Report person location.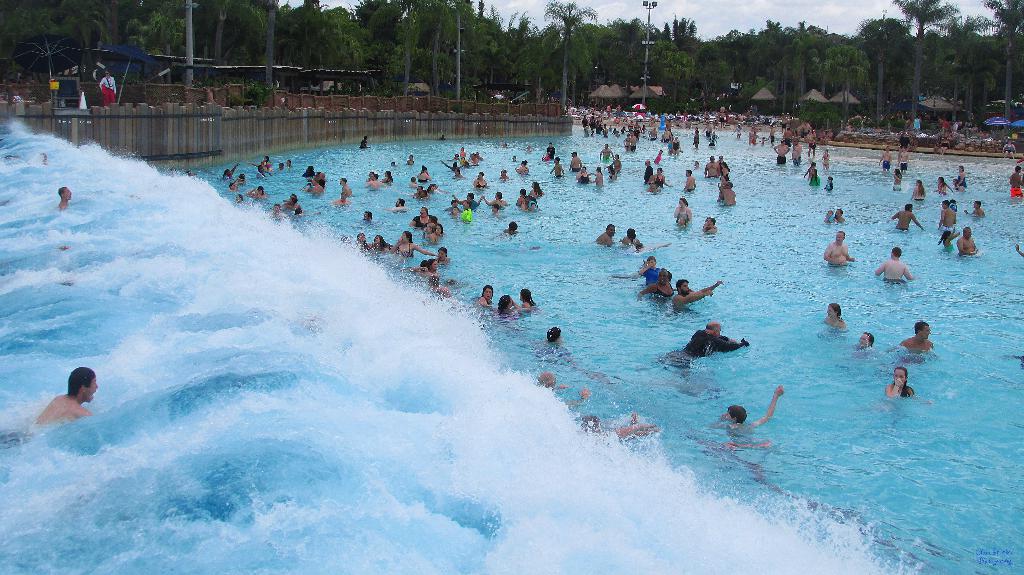
Report: <box>634,254,662,279</box>.
